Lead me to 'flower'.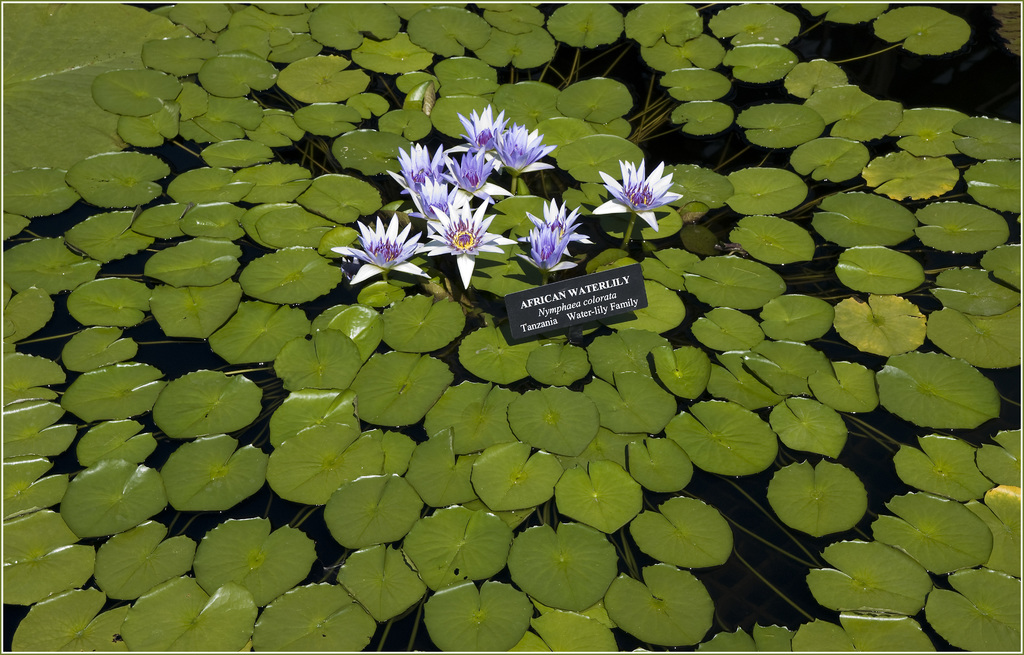
Lead to region(518, 214, 573, 270).
